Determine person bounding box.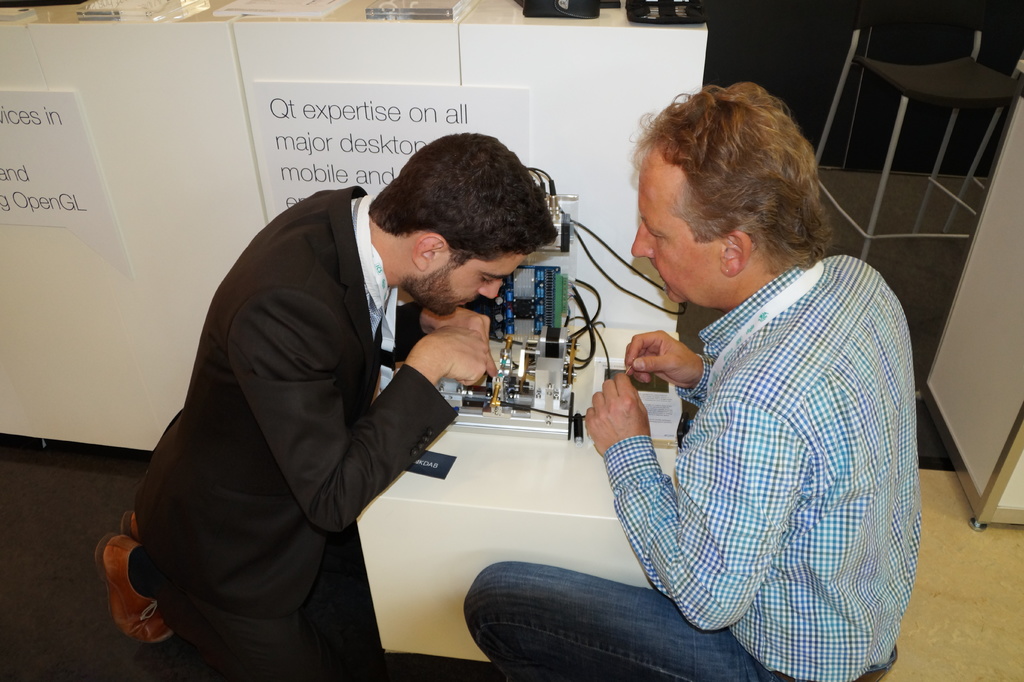
Determined: (135, 140, 511, 668).
